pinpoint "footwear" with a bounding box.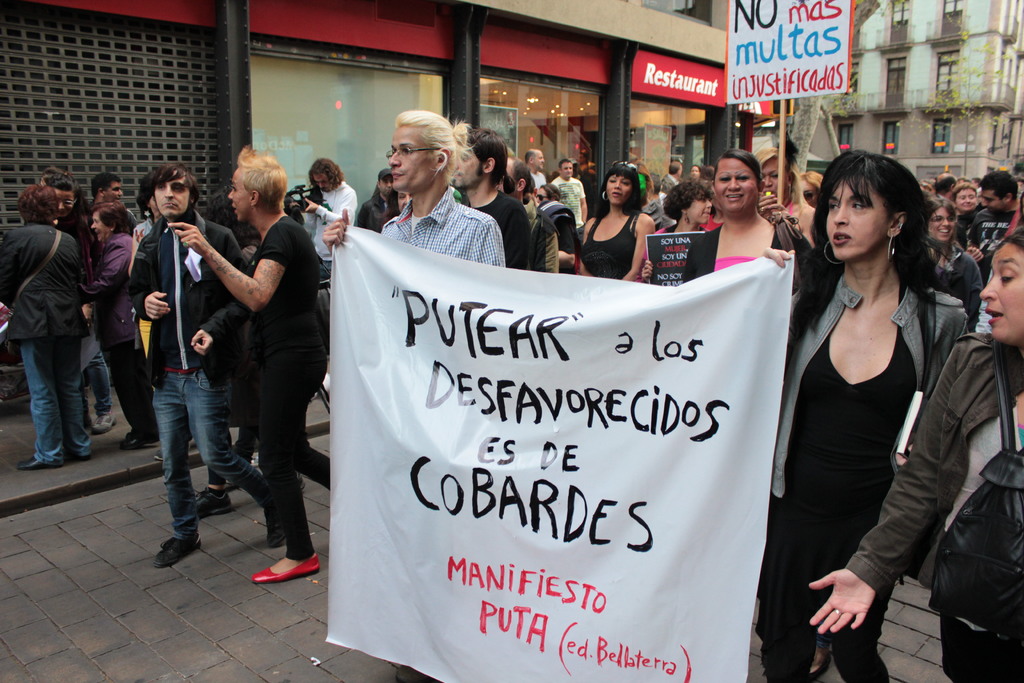
[163, 534, 191, 566].
